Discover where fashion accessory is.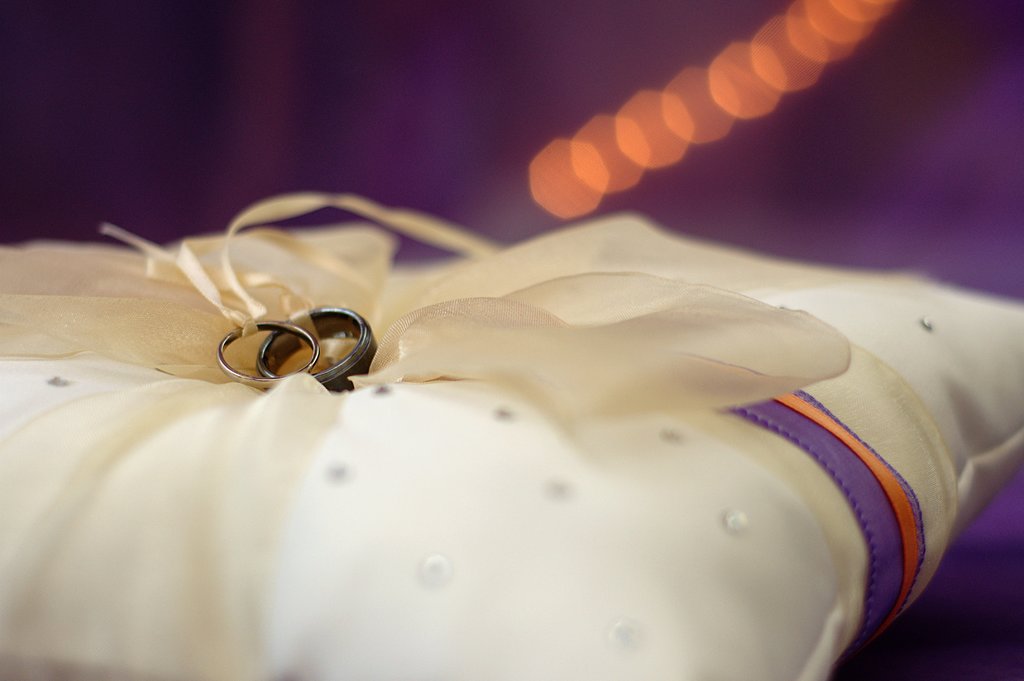
Discovered at <region>254, 307, 376, 397</region>.
